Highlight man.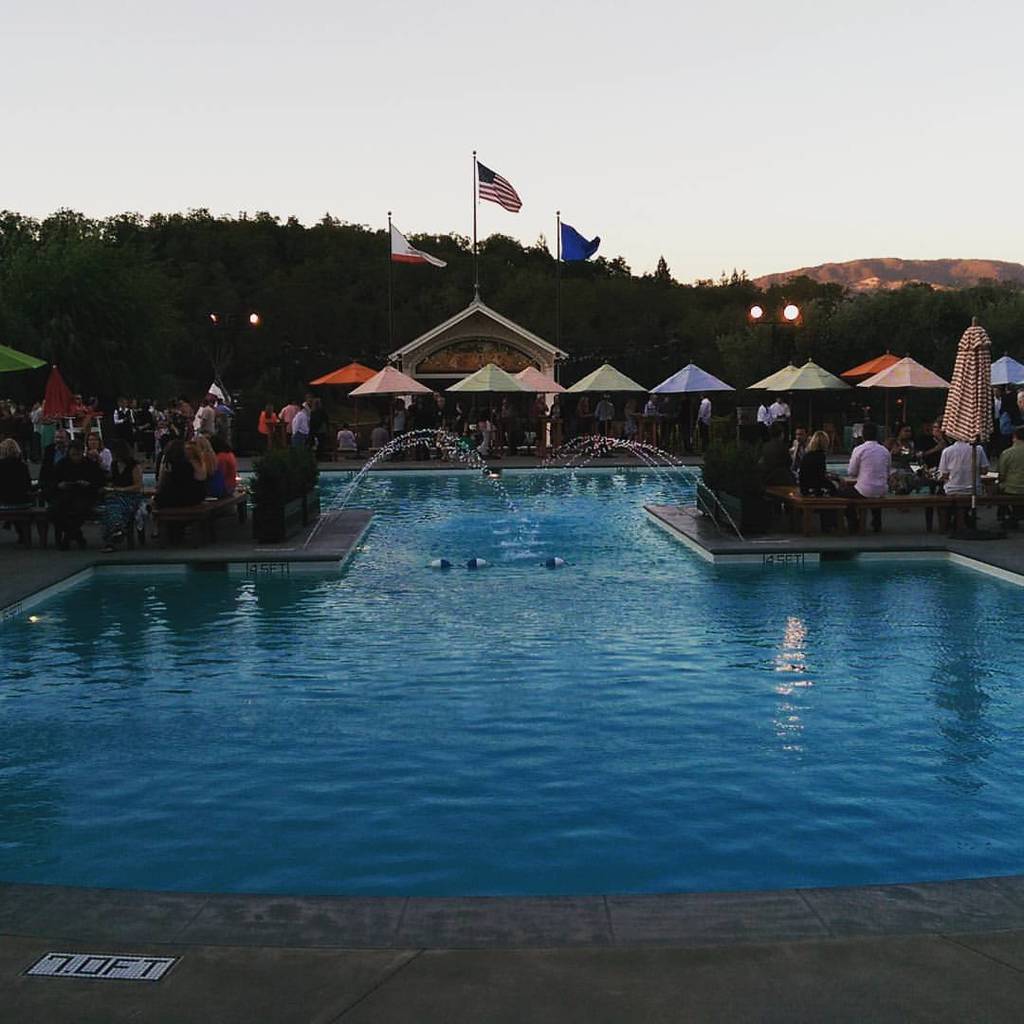
Highlighted region: [771,397,786,436].
